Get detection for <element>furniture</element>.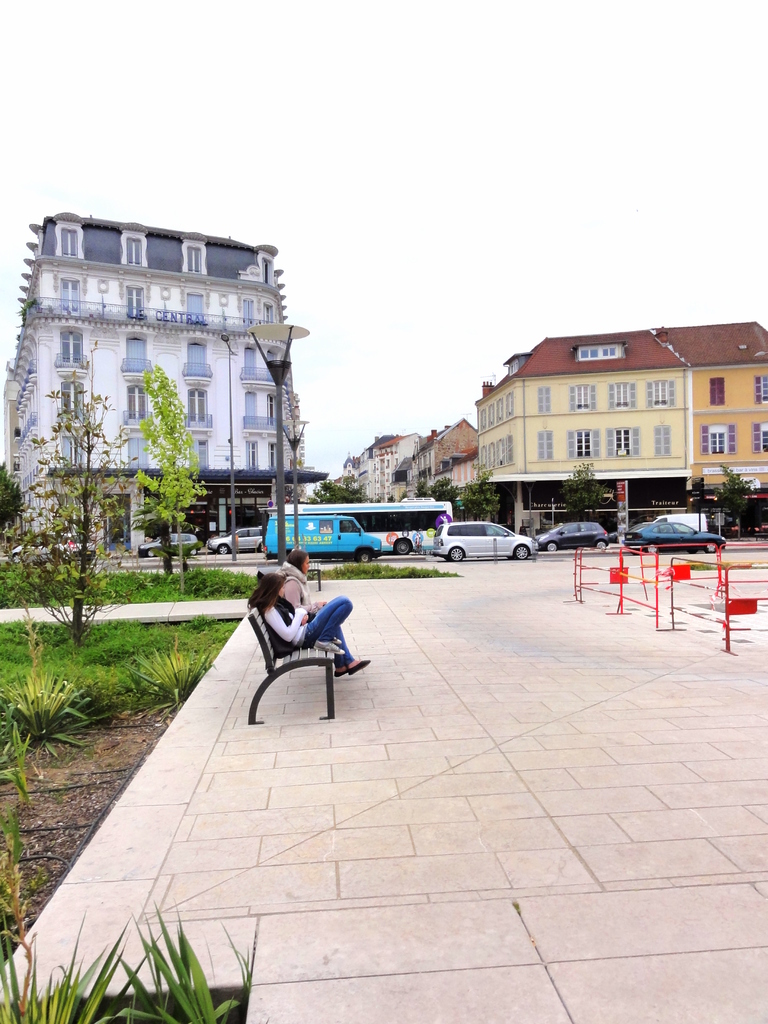
Detection: select_region(243, 602, 333, 728).
